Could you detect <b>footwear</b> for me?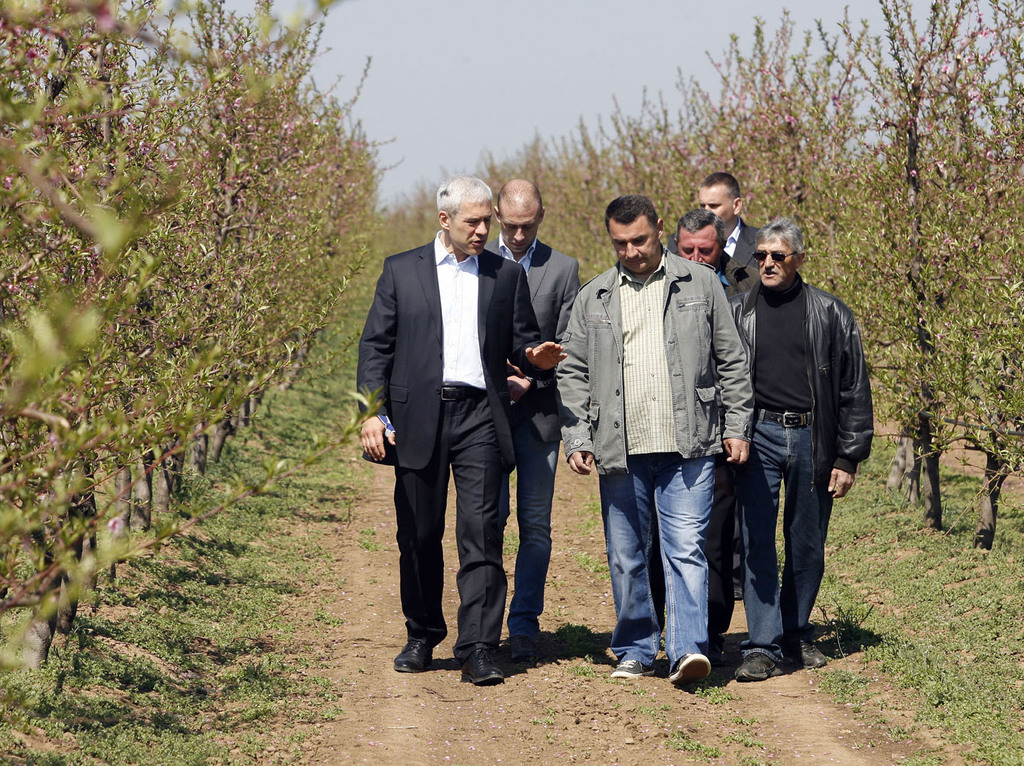
Detection result: x1=667, y1=649, x2=719, y2=688.
